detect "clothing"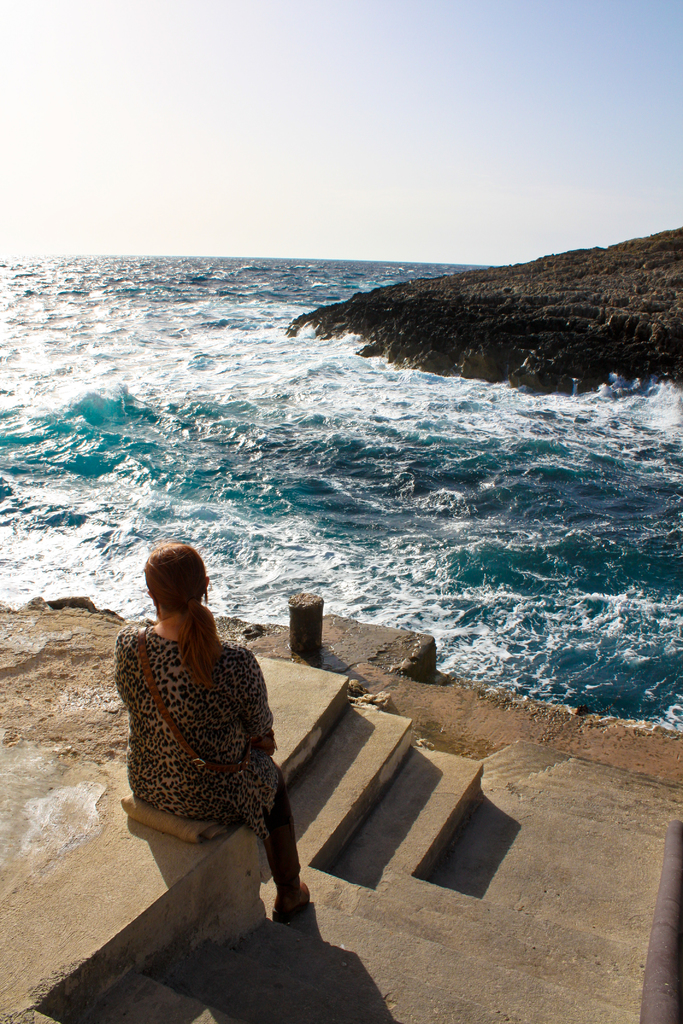
102 601 301 876
